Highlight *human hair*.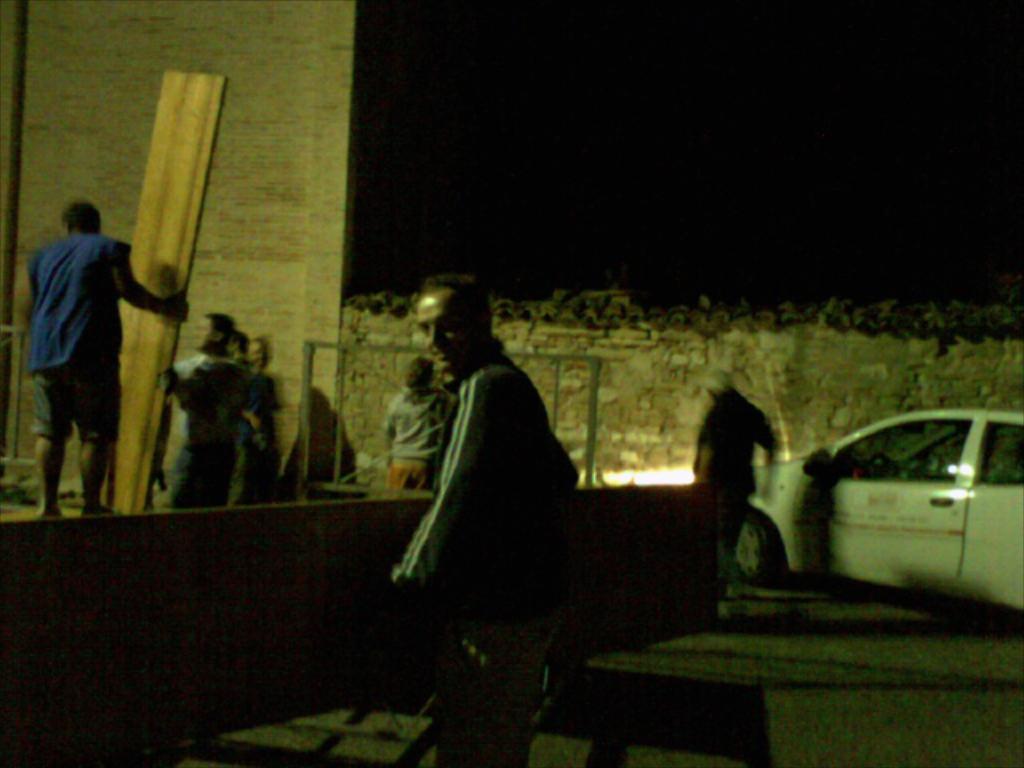
Highlighted region: Rect(408, 275, 491, 326).
